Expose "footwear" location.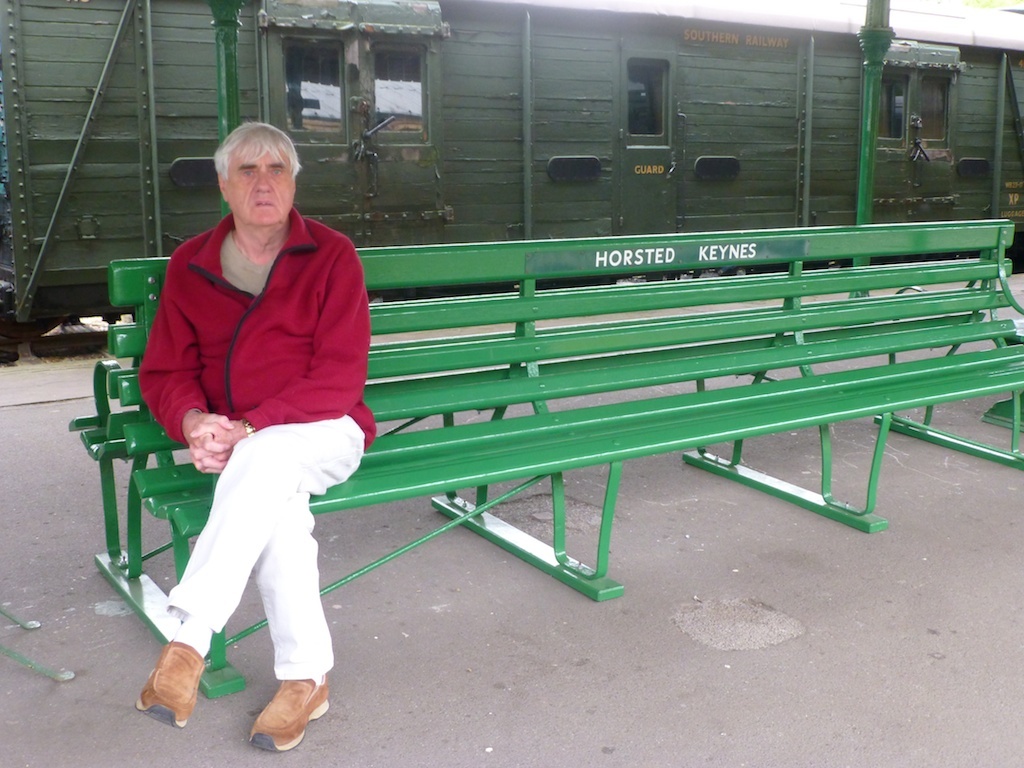
Exposed at (x1=251, y1=673, x2=331, y2=750).
